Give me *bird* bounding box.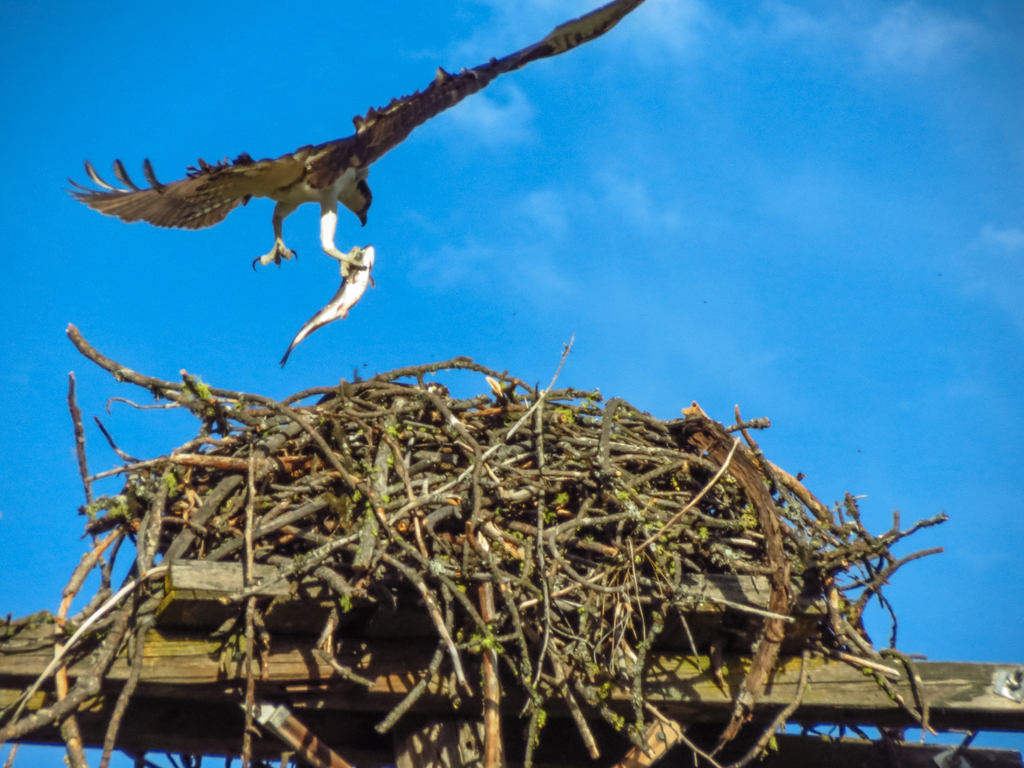
region(58, 0, 643, 289).
